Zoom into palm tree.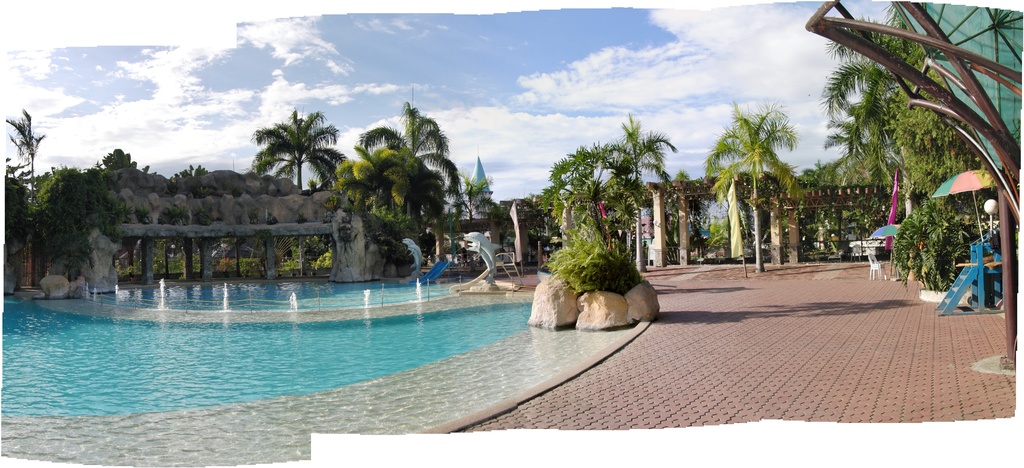
Zoom target: left=726, top=106, right=804, bottom=193.
